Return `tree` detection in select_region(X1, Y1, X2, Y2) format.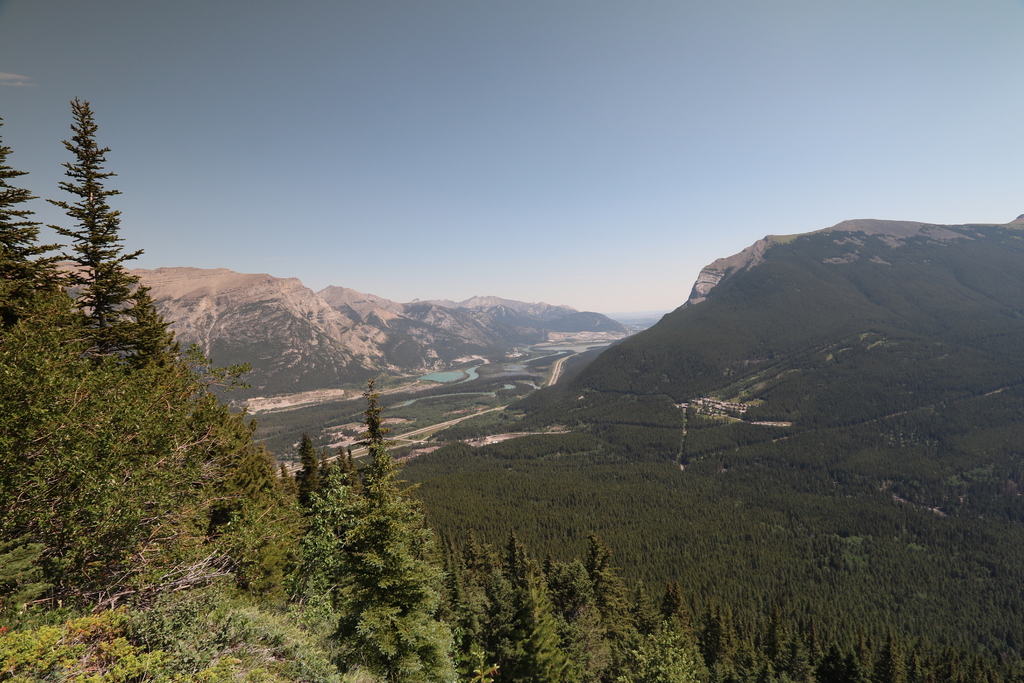
select_region(33, 86, 147, 409).
